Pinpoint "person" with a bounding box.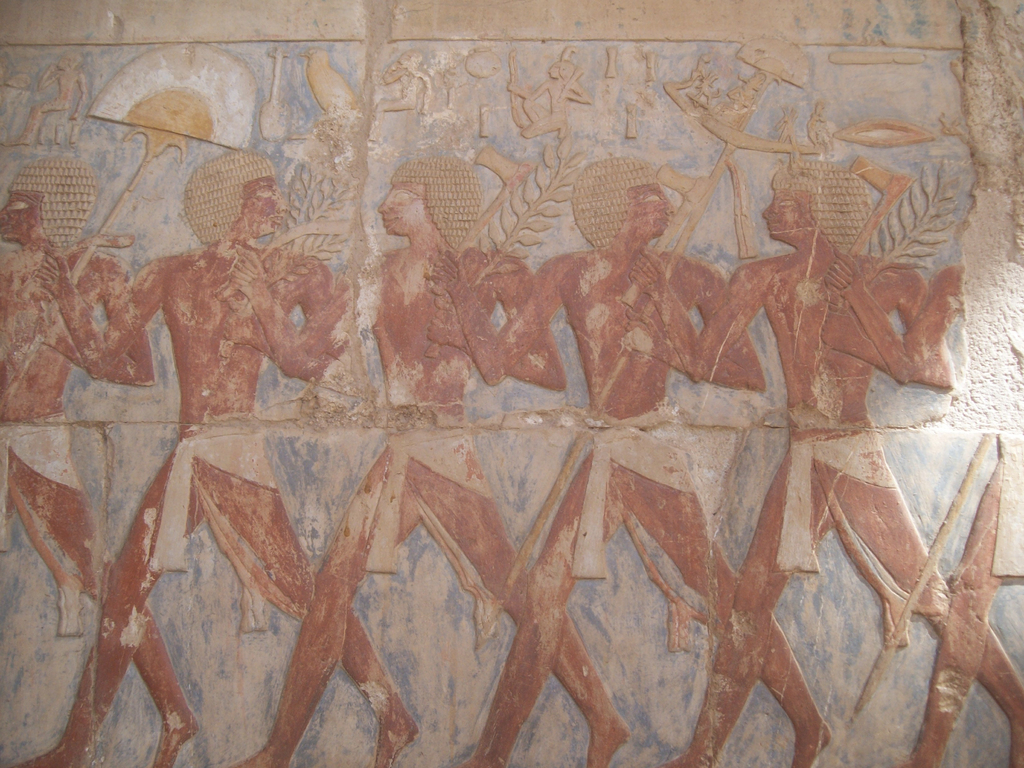
<box>428,159,794,766</box>.
